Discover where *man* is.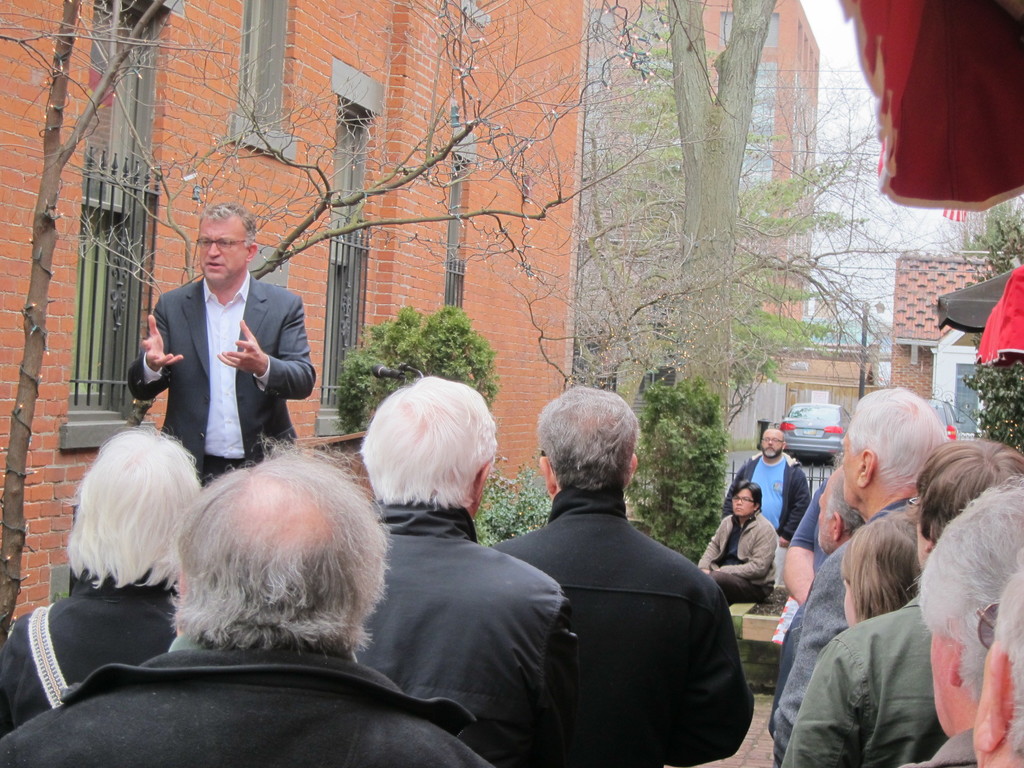
Discovered at select_region(346, 372, 586, 761).
